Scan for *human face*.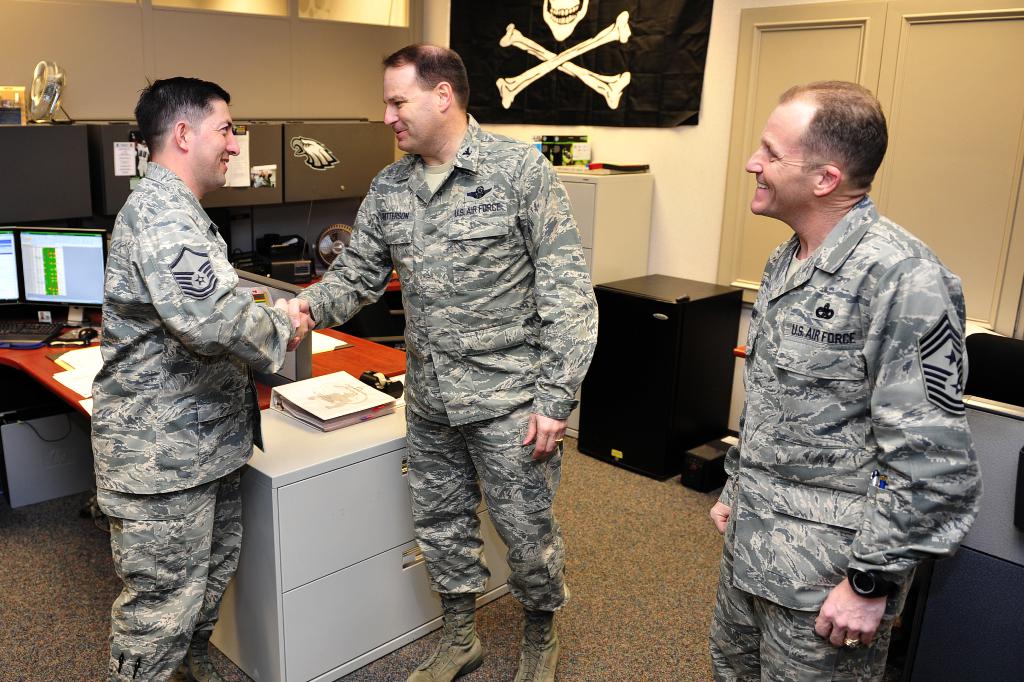
Scan result: 189 100 241 190.
